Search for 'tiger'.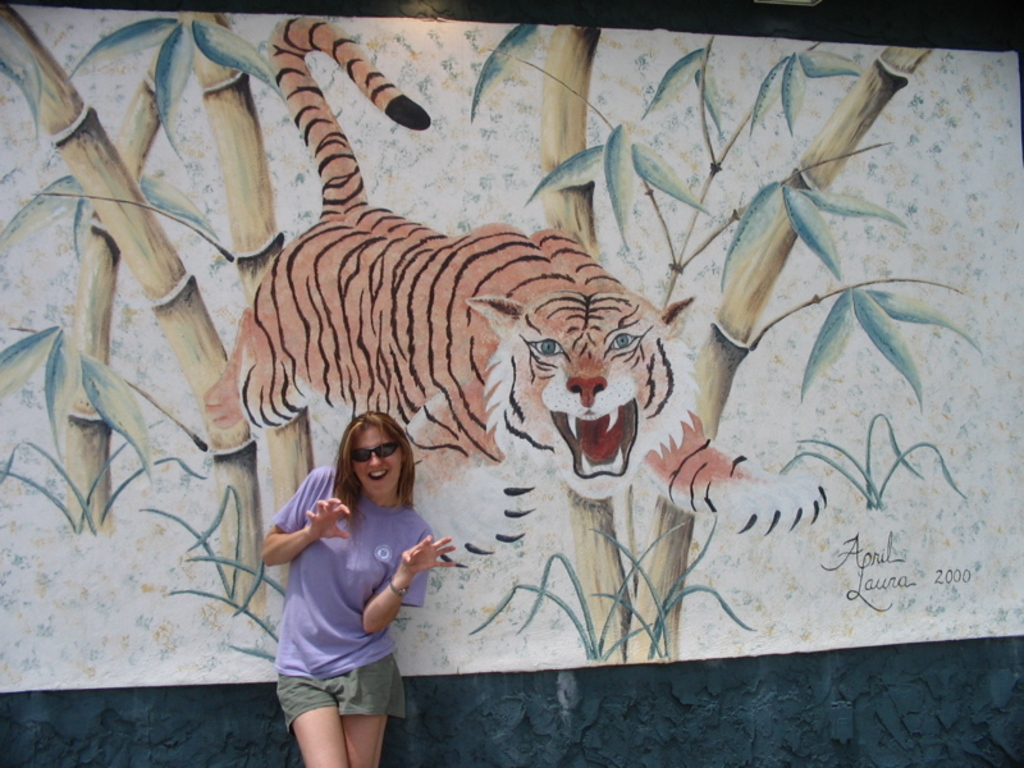
Found at select_region(198, 18, 831, 570).
